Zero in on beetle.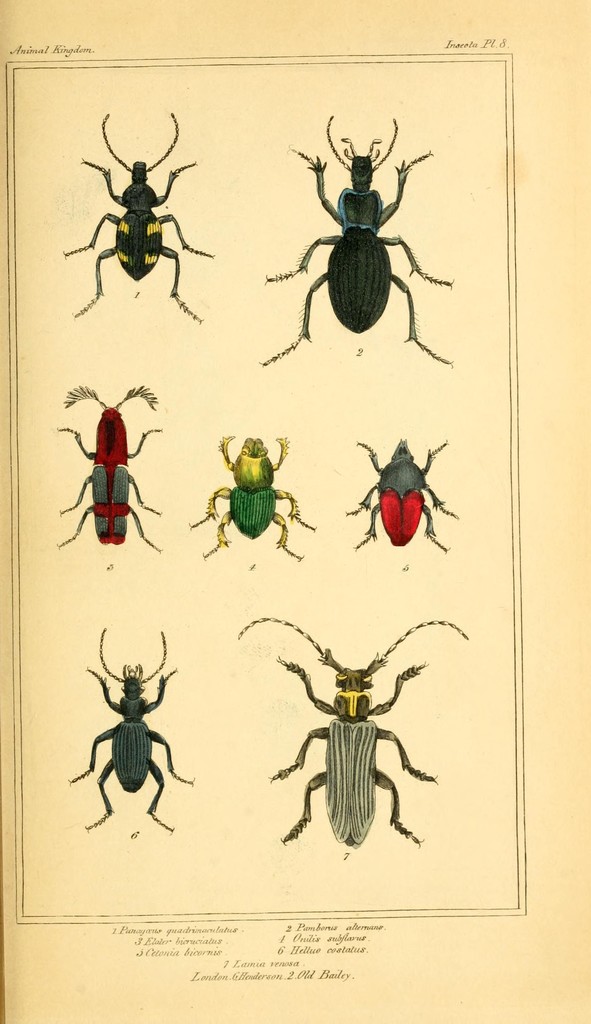
Zeroed in: <region>256, 111, 456, 372</region>.
